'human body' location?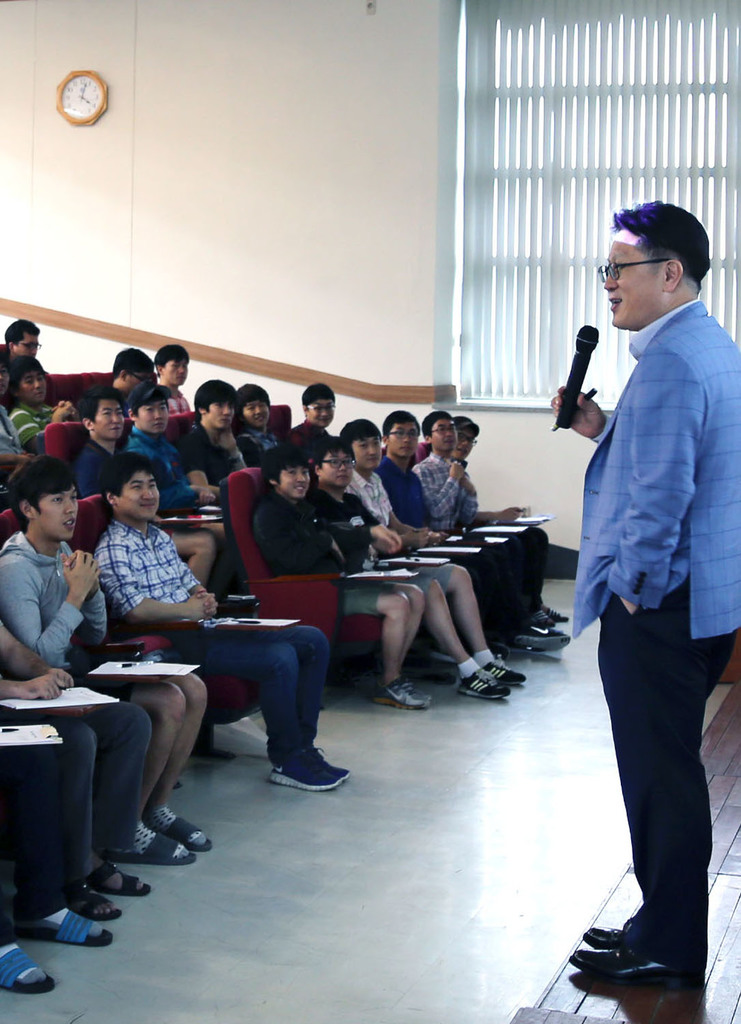
left=400, top=450, right=568, bottom=636
